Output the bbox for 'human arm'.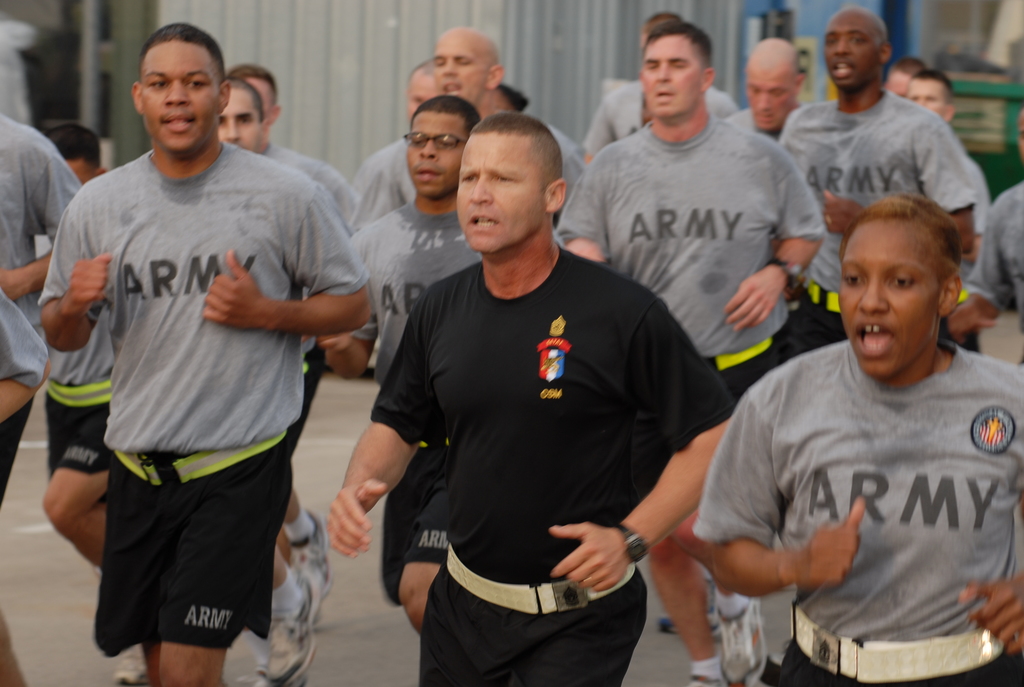
select_region(0, 126, 83, 301).
